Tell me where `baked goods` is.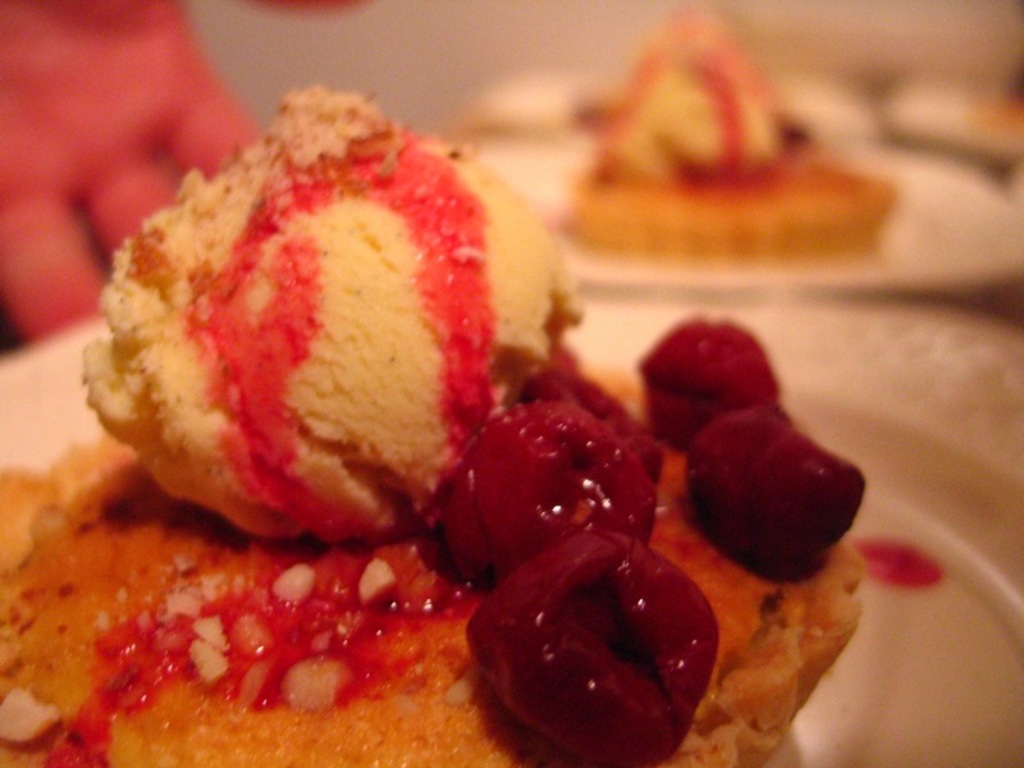
`baked goods` is at (65, 109, 530, 584).
